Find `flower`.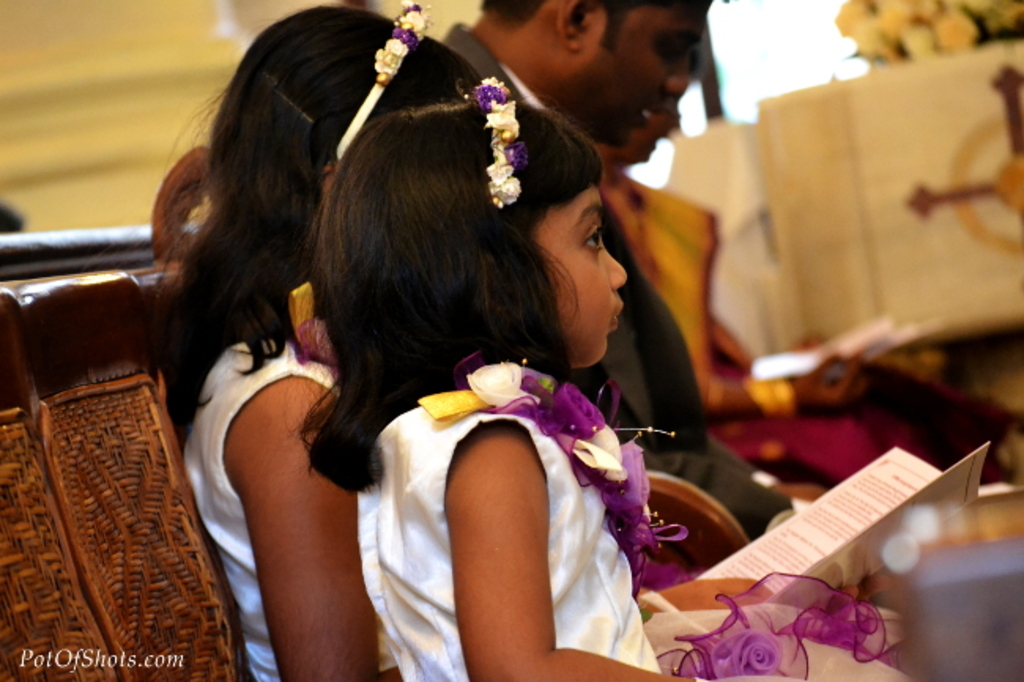
599:438:660:512.
